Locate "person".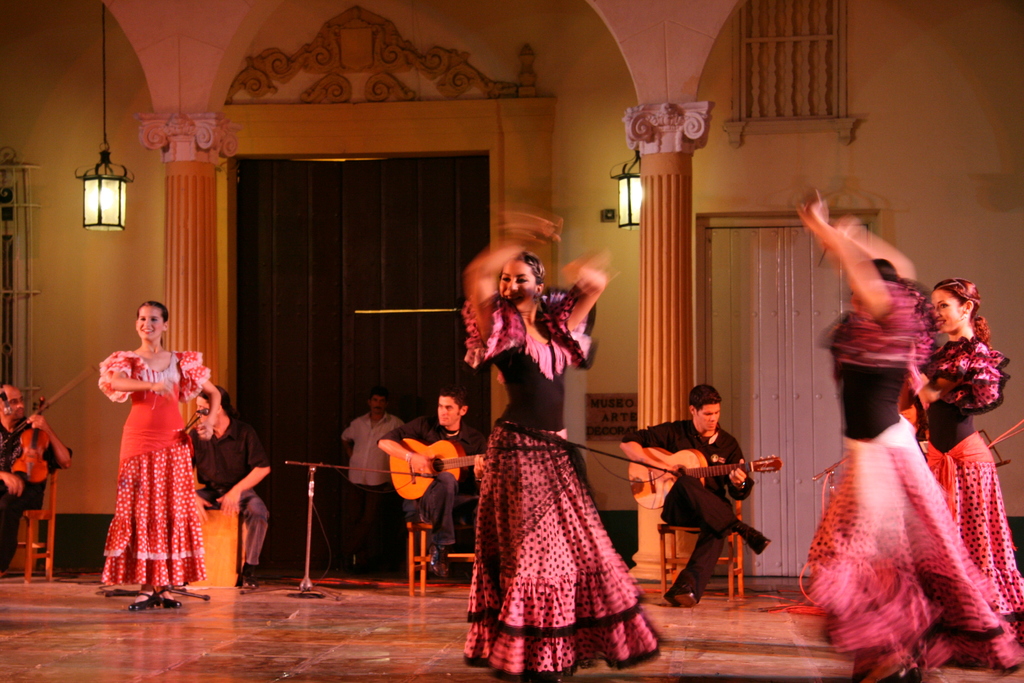
Bounding box: [180,386,269,588].
